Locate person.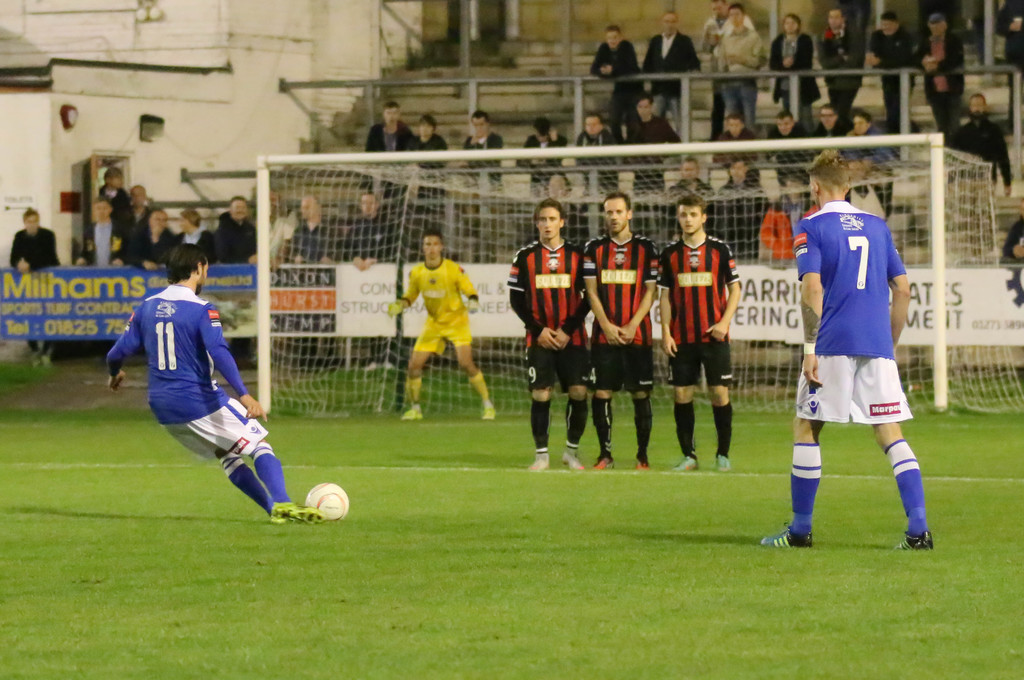
Bounding box: (left=390, top=229, right=497, bottom=423).
